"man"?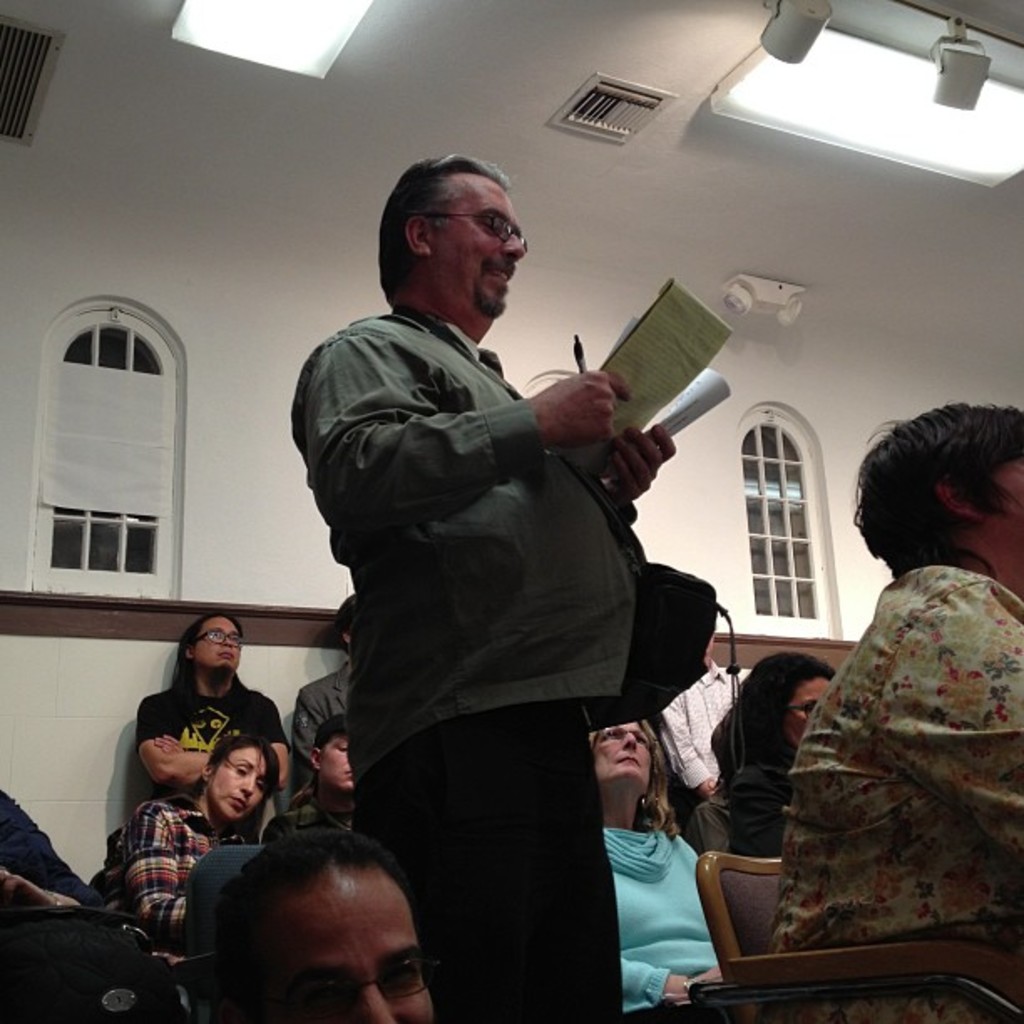
293, 589, 356, 800
